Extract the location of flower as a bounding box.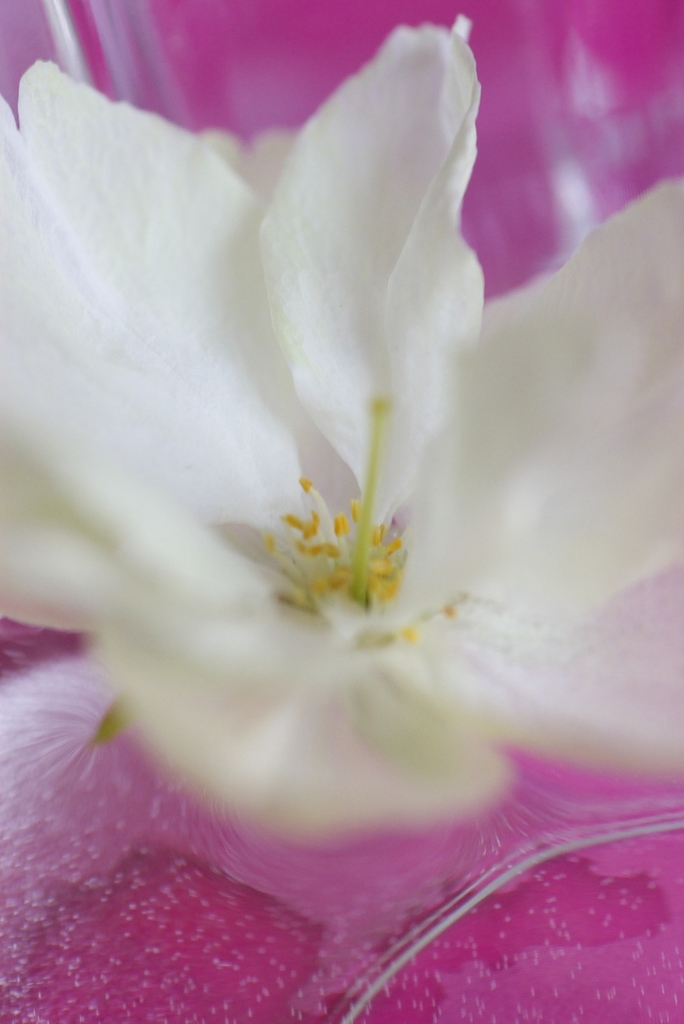
{"x1": 0, "y1": 6, "x2": 683, "y2": 854}.
